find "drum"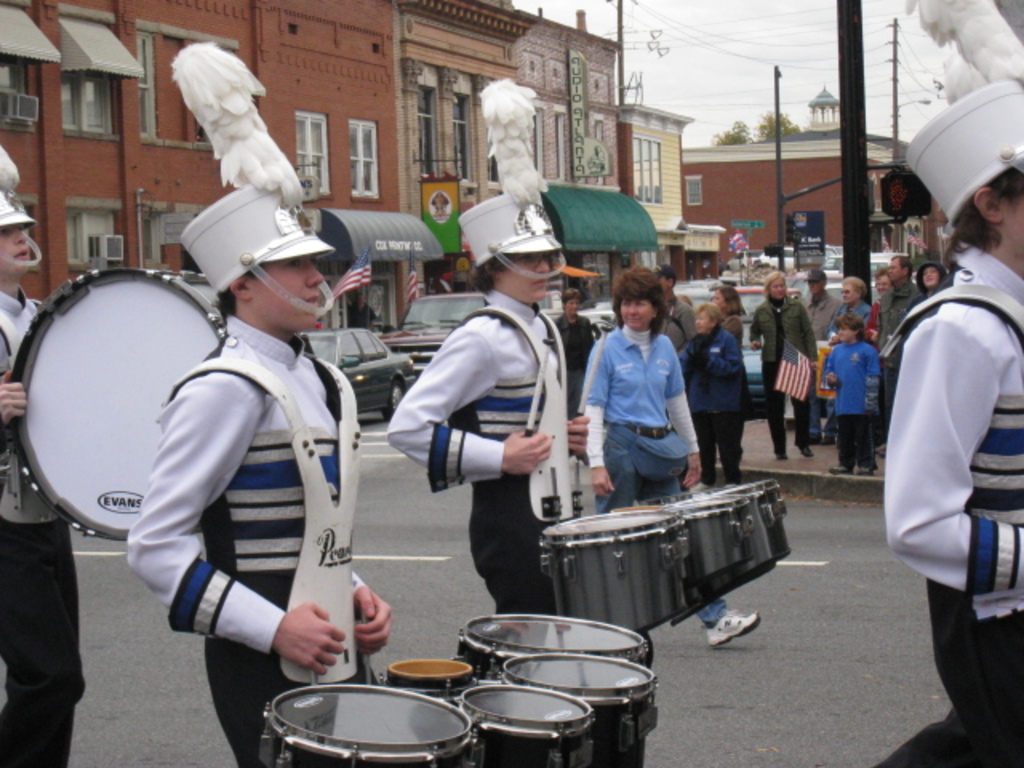
left=0, top=210, right=264, bottom=570
